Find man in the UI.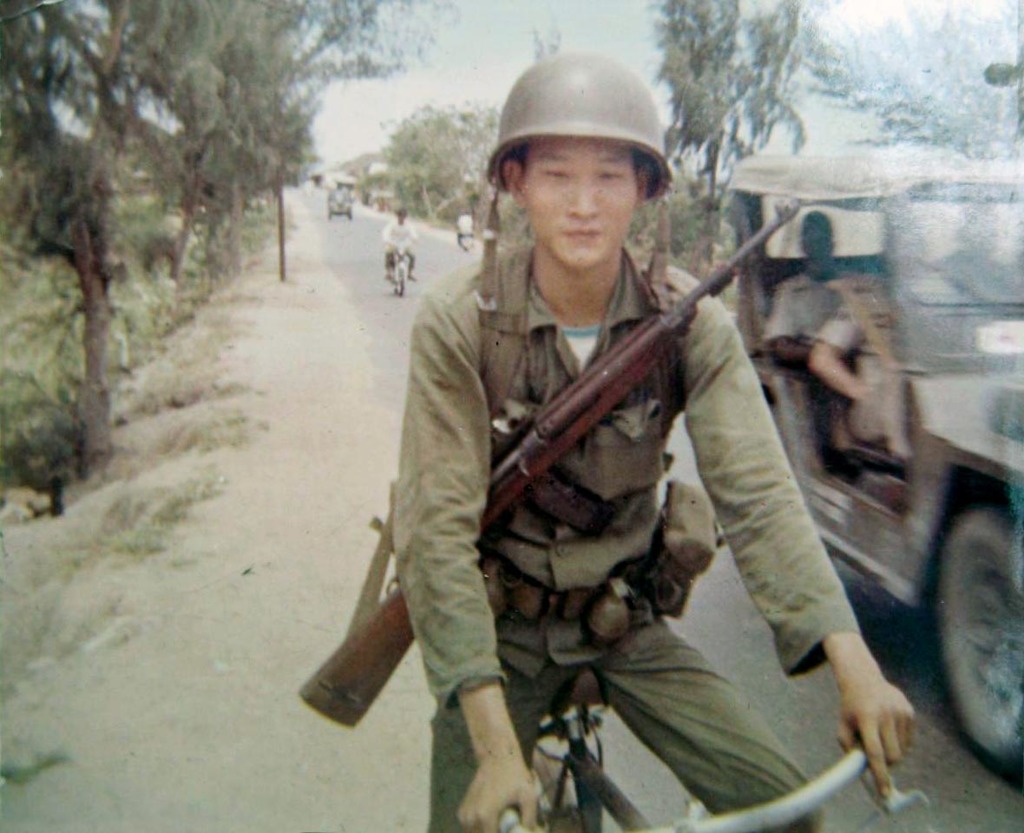
UI element at Rect(808, 228, 962, 467).
